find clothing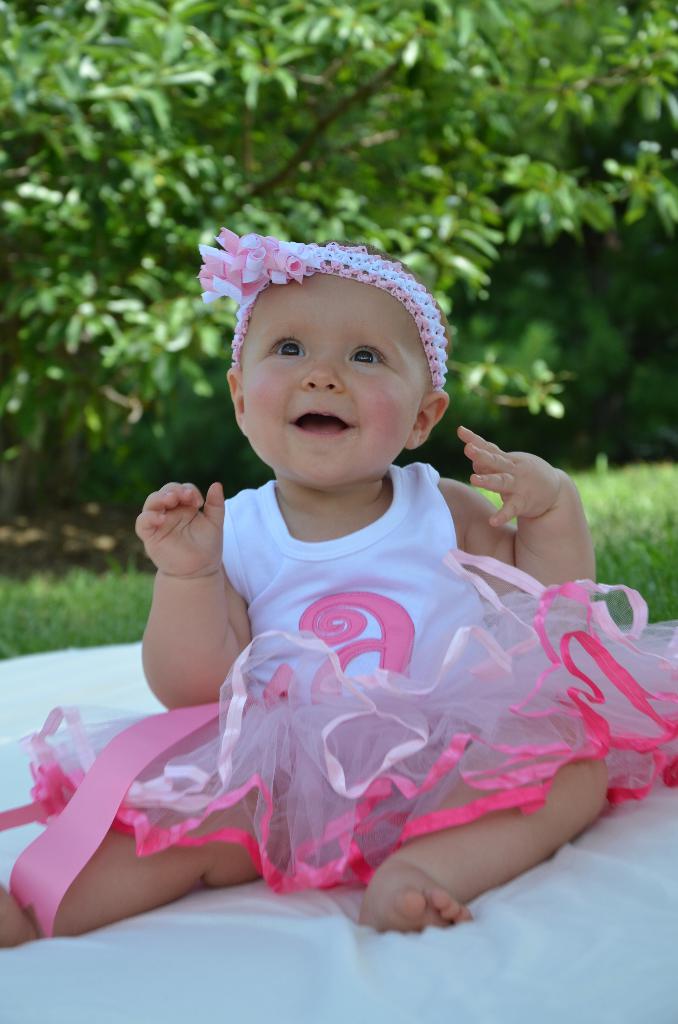
BBox(0, 461, 677, 938)
